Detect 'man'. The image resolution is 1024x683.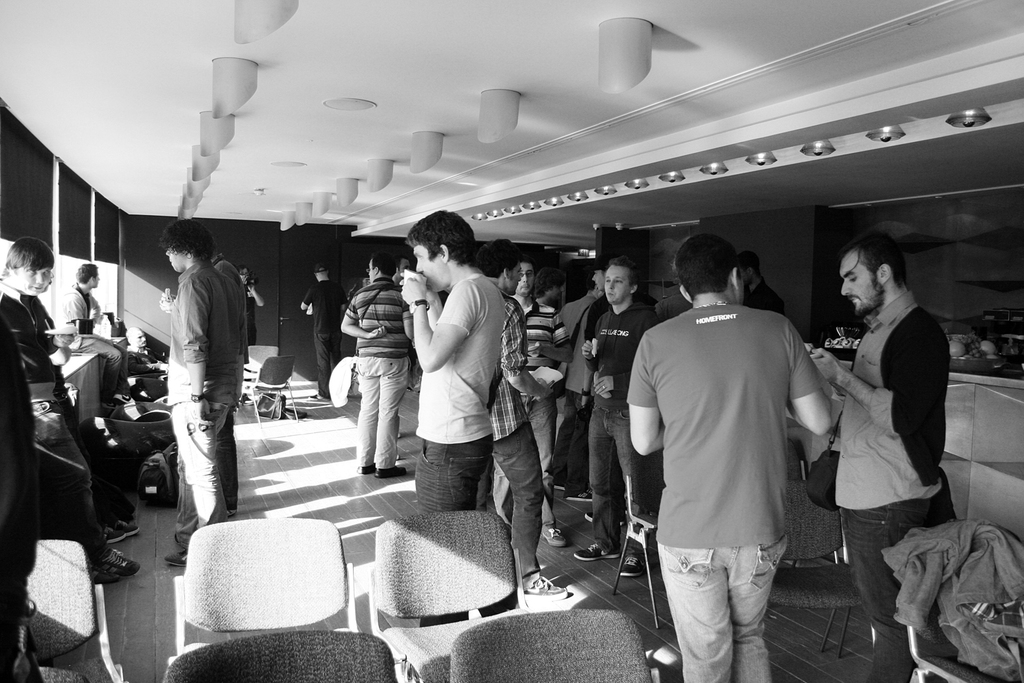
631 225 847 677.
